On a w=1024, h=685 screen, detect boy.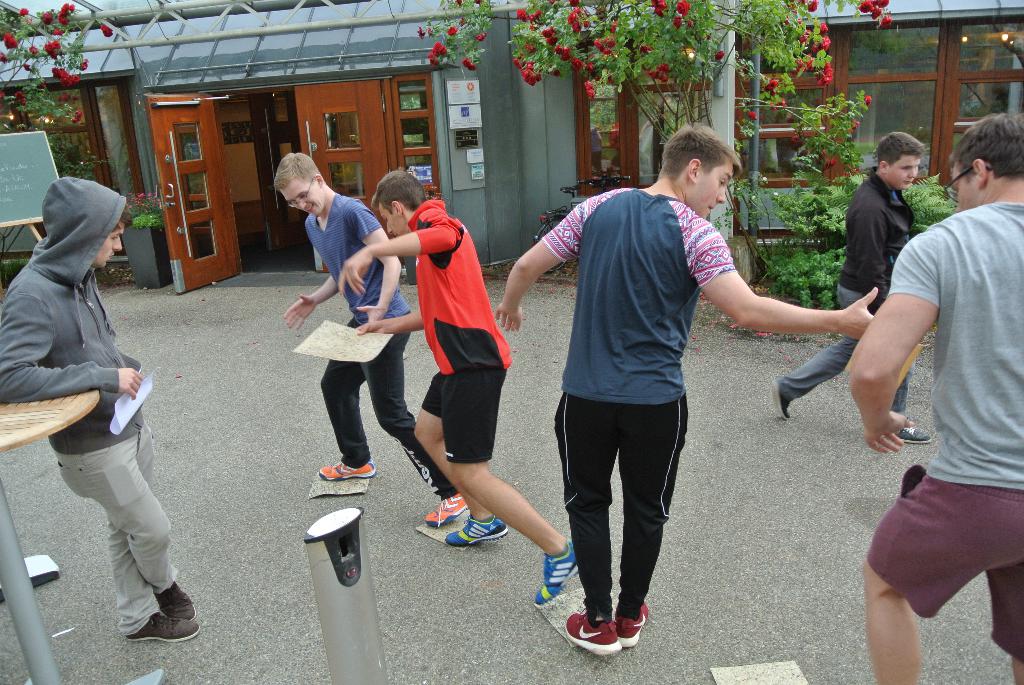
770:129:934:446.
